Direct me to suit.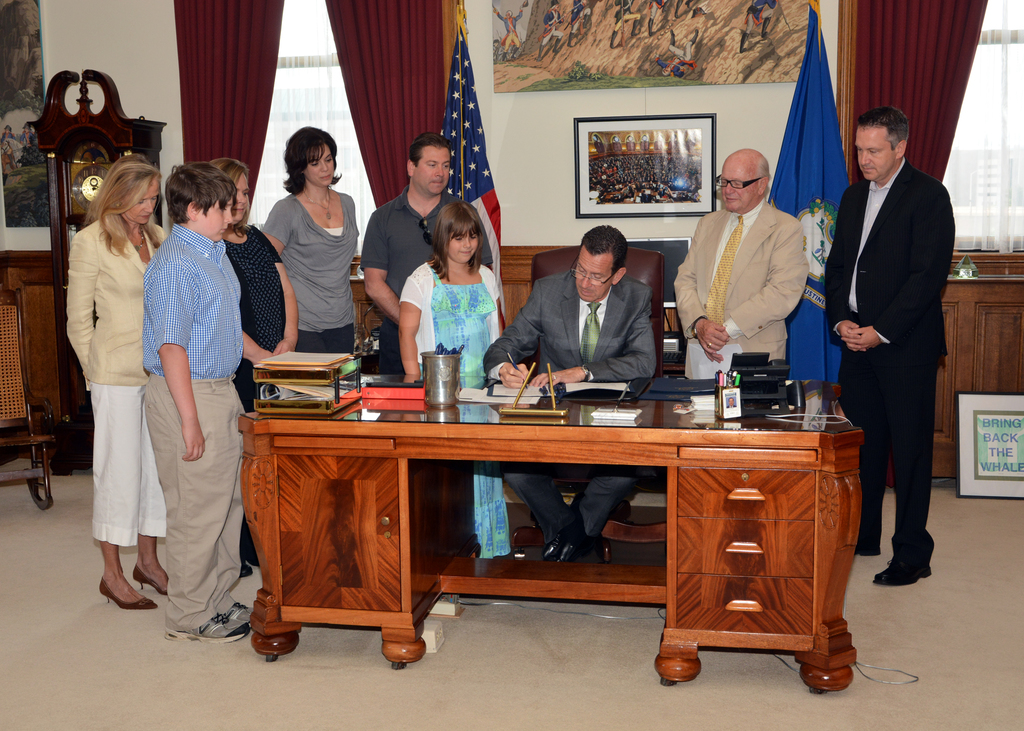
Direction: Rect(504, 239, 685, 389).
